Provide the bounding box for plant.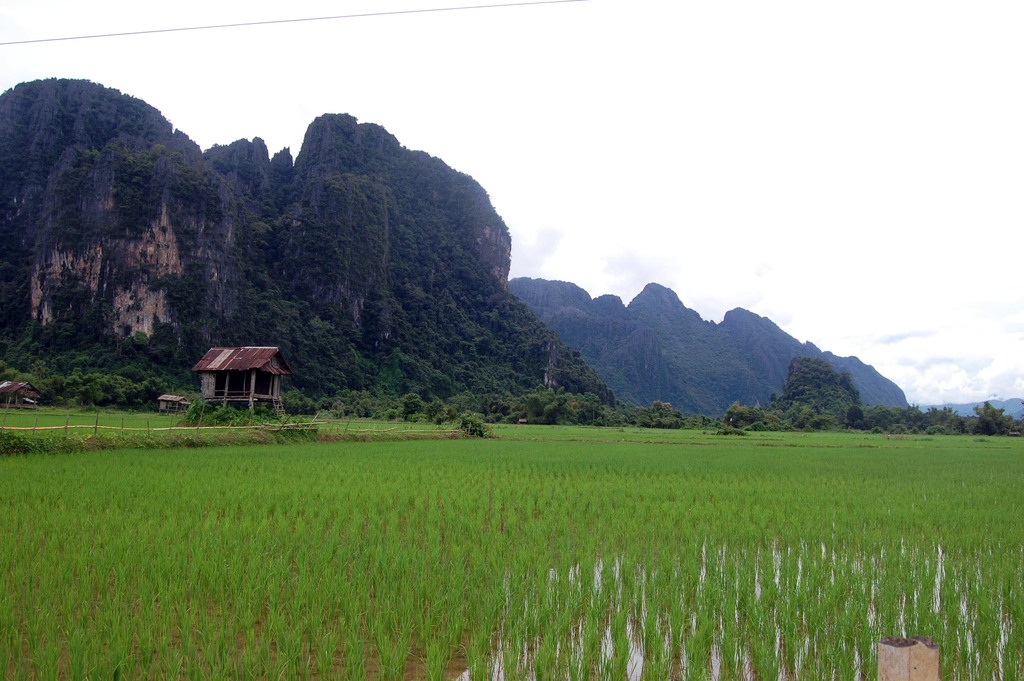
BBox(465, 404, 488, 435).
